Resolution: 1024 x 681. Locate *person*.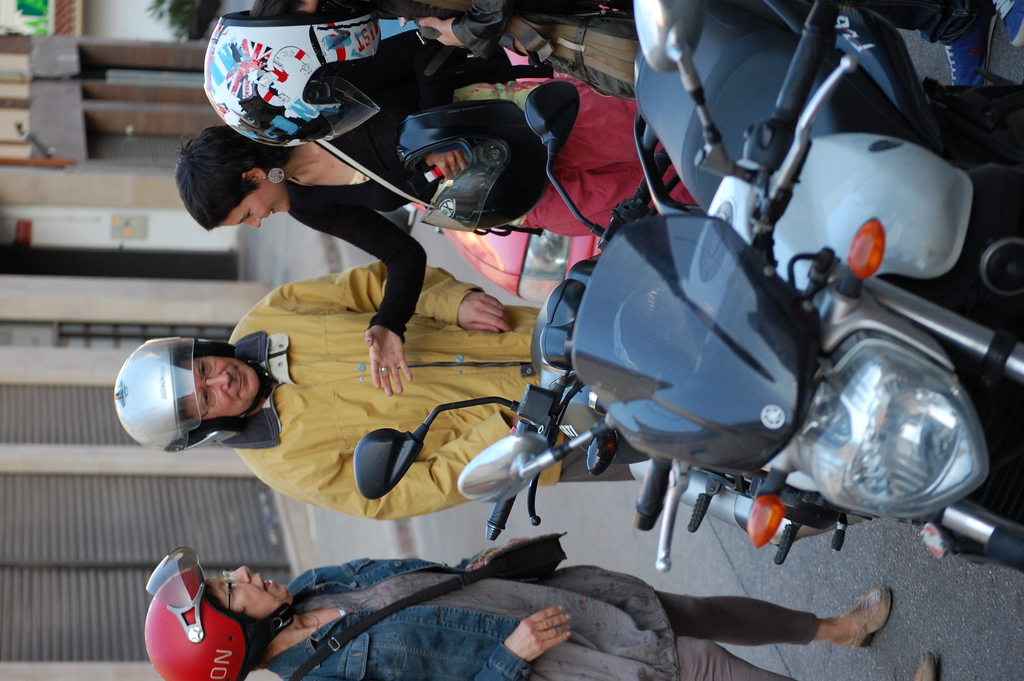
bbox(143, 529, 938, 680).
